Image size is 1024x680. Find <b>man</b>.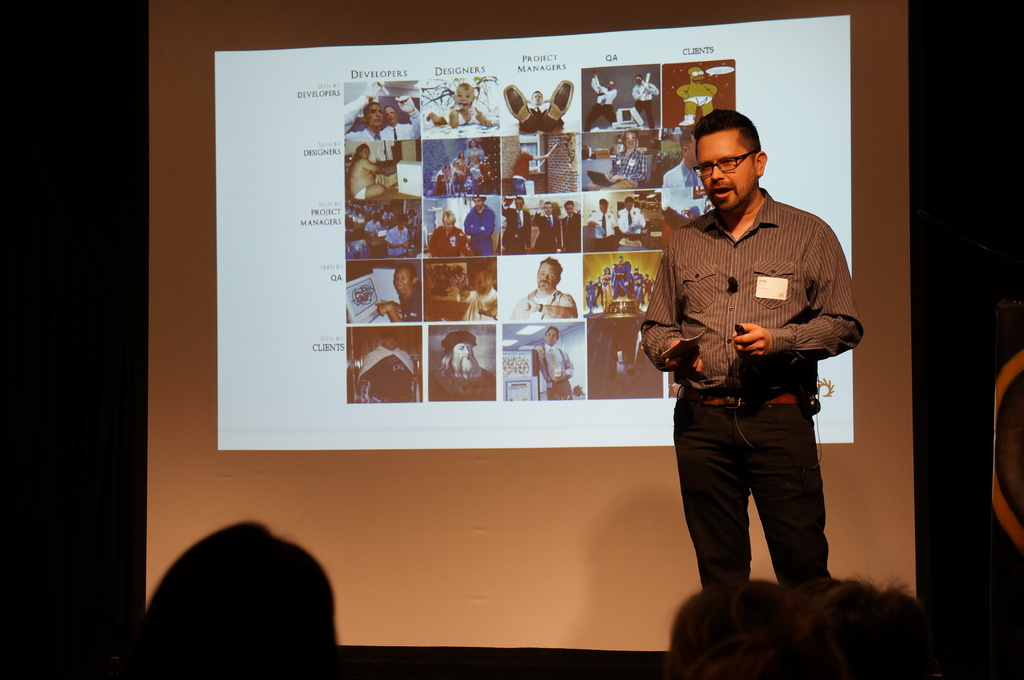
detection(511, 258, 580, 323).
